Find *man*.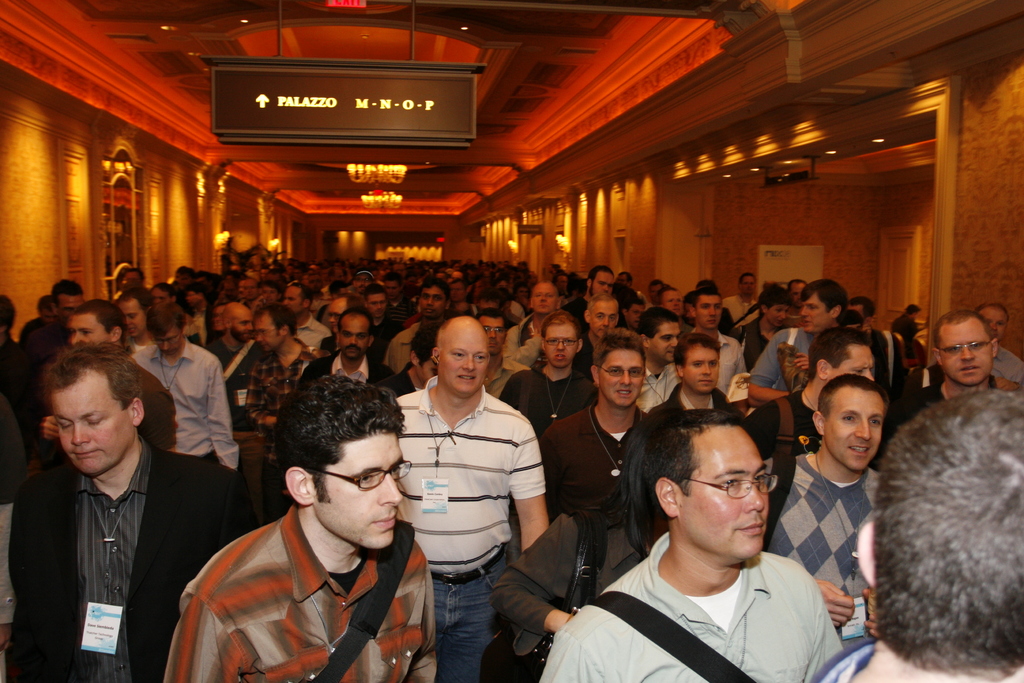
detection(741, 328, 871, 463).
